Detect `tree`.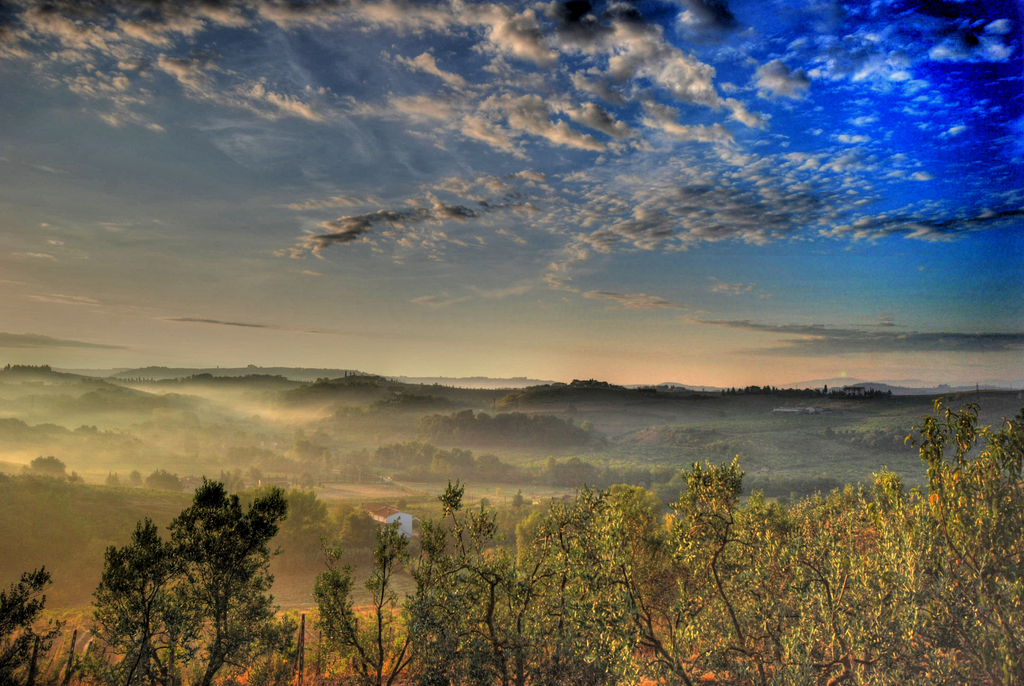
Detected at <box>516,491,641,685</box>.
